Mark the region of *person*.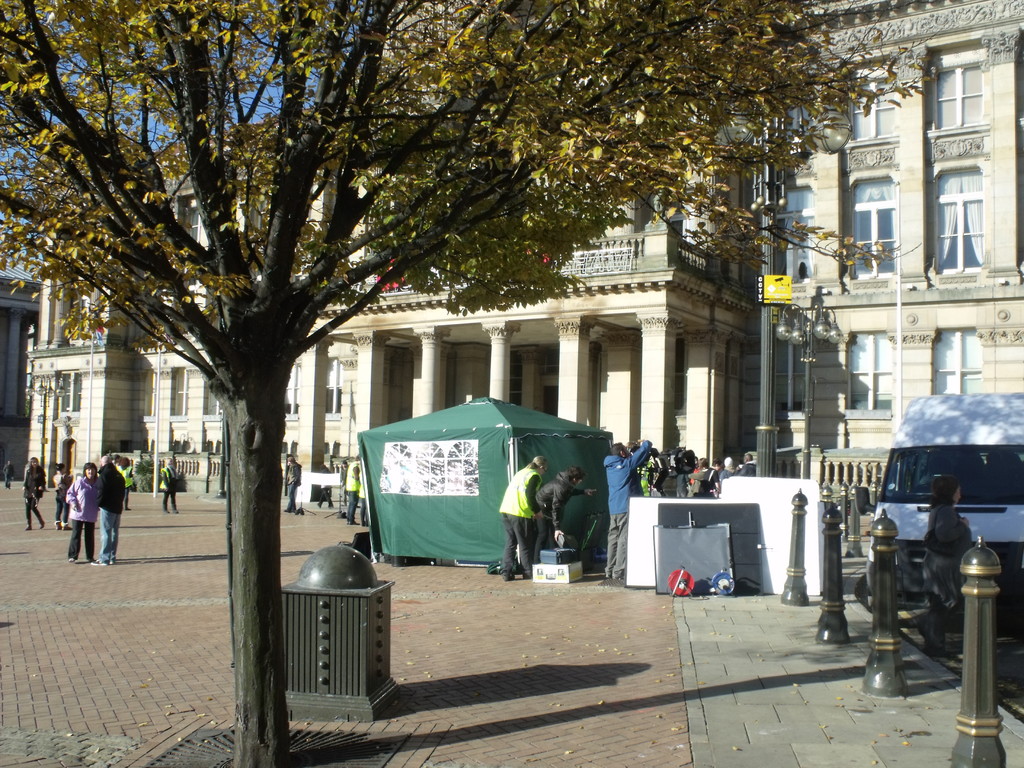
Region: 60/456/95/565.
